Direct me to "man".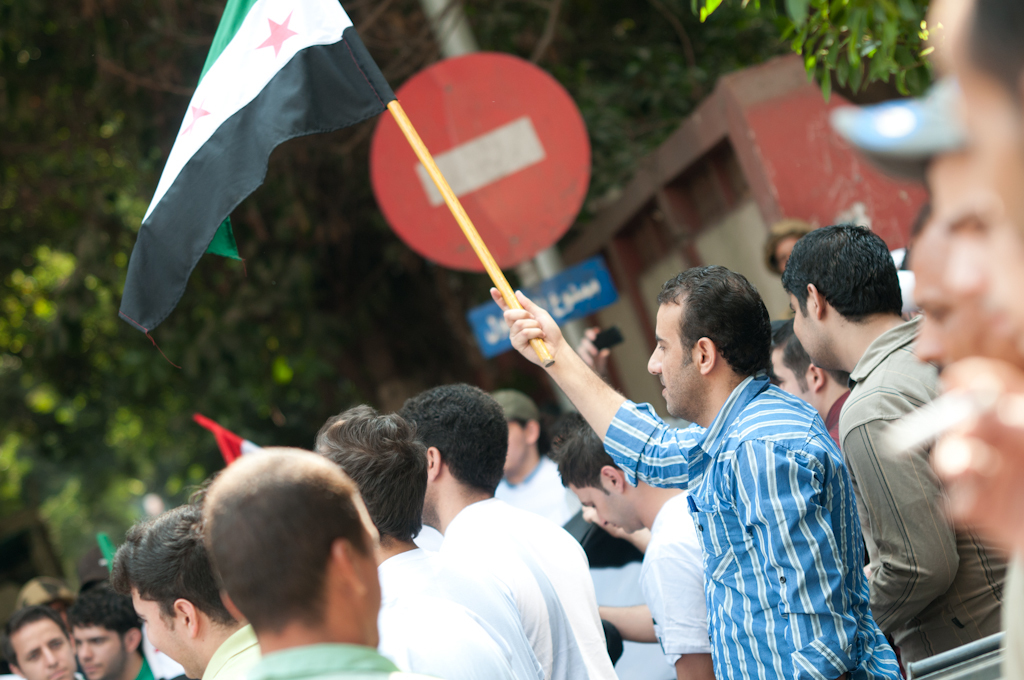
Direction: {"left": 110, "top": 502, "right": 263, "bottom": 679}.
